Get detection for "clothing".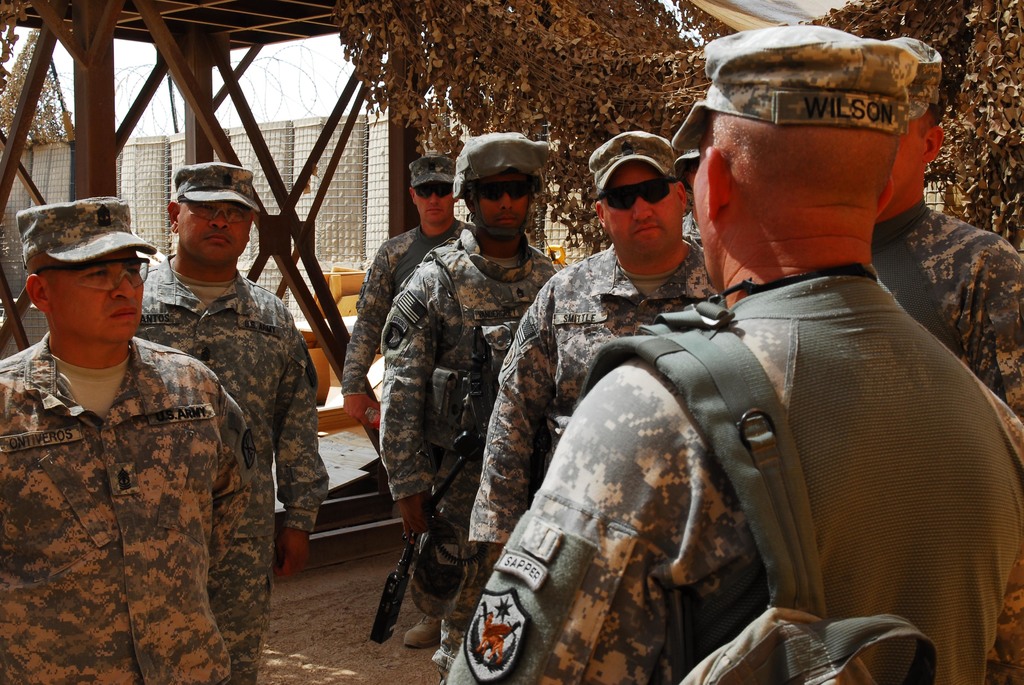
Detection: rect(871, 195, 1023, 421).
